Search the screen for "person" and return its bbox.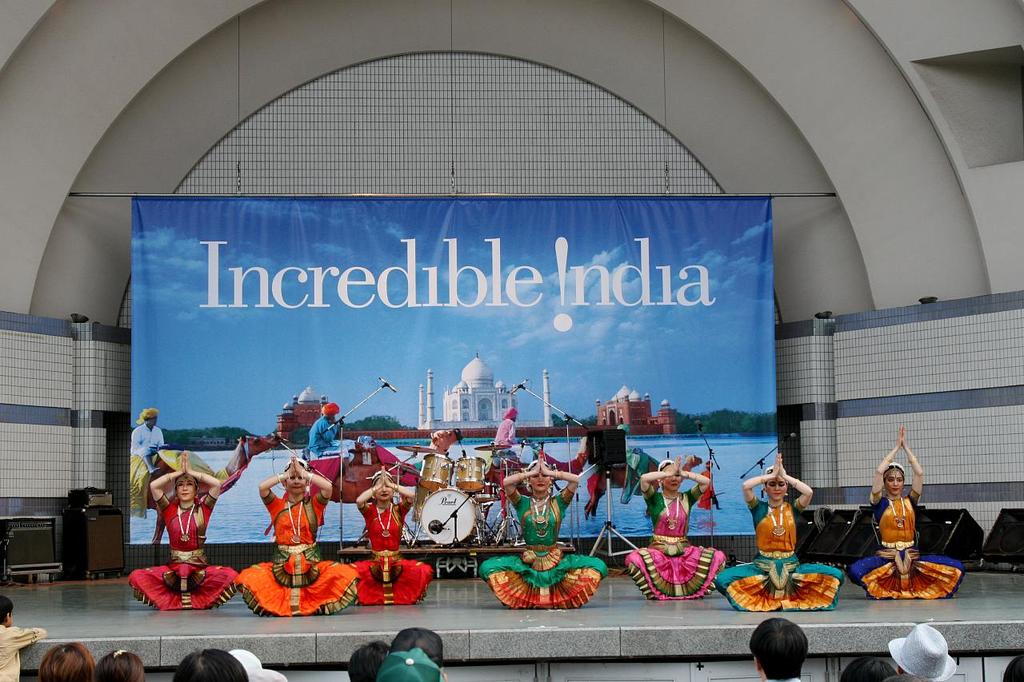
Found: (710,447,842,612).
